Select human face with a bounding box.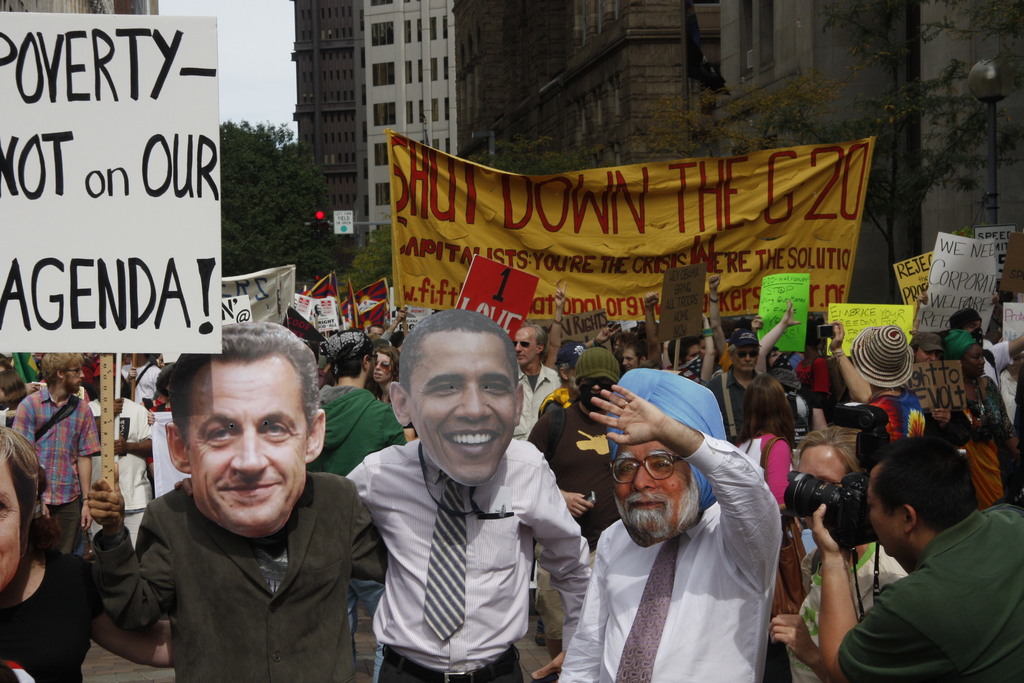
(623,349,637,370).
